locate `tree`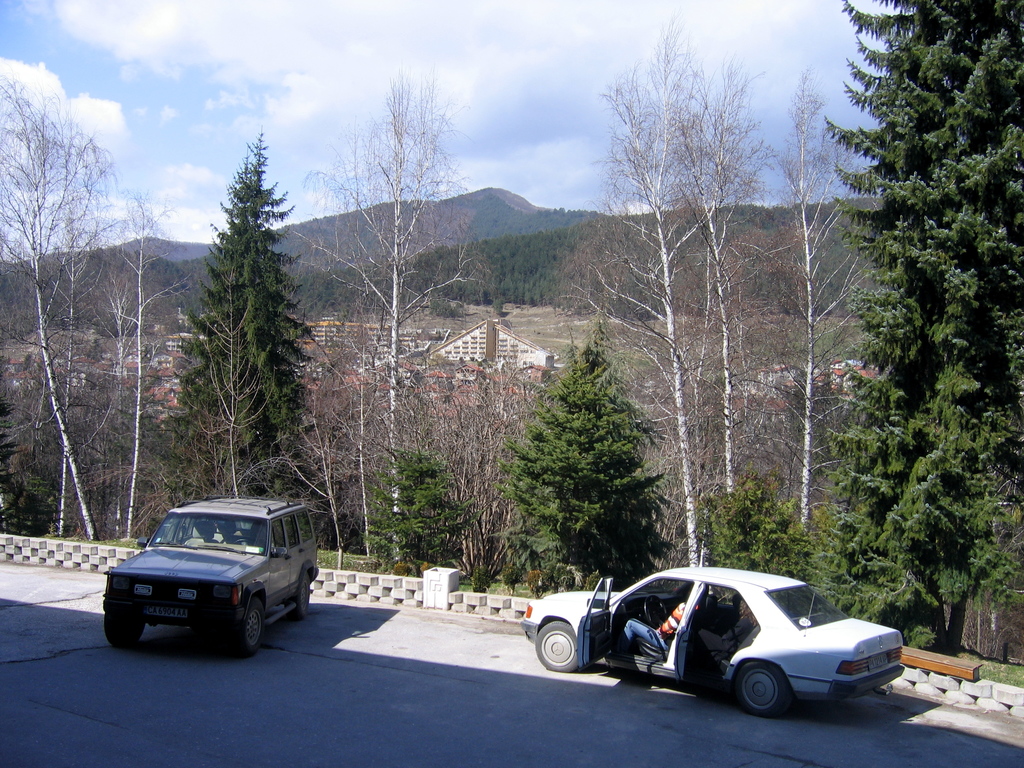
rect(816, 27, 1013, 691)
